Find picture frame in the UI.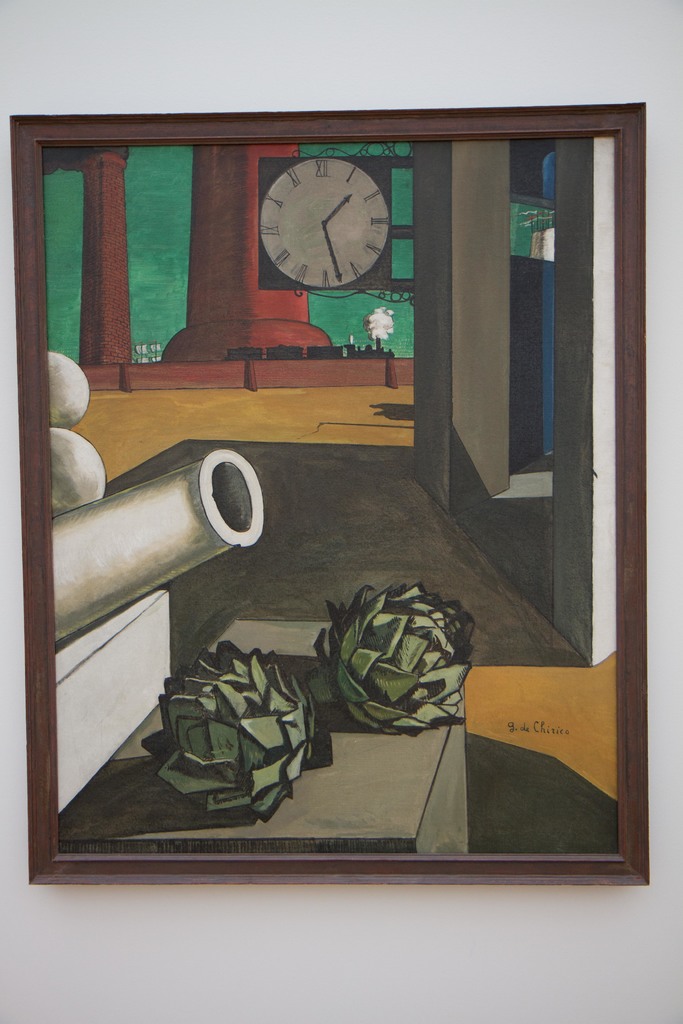
UI element at l=38, t=95, r=641, b=895.
